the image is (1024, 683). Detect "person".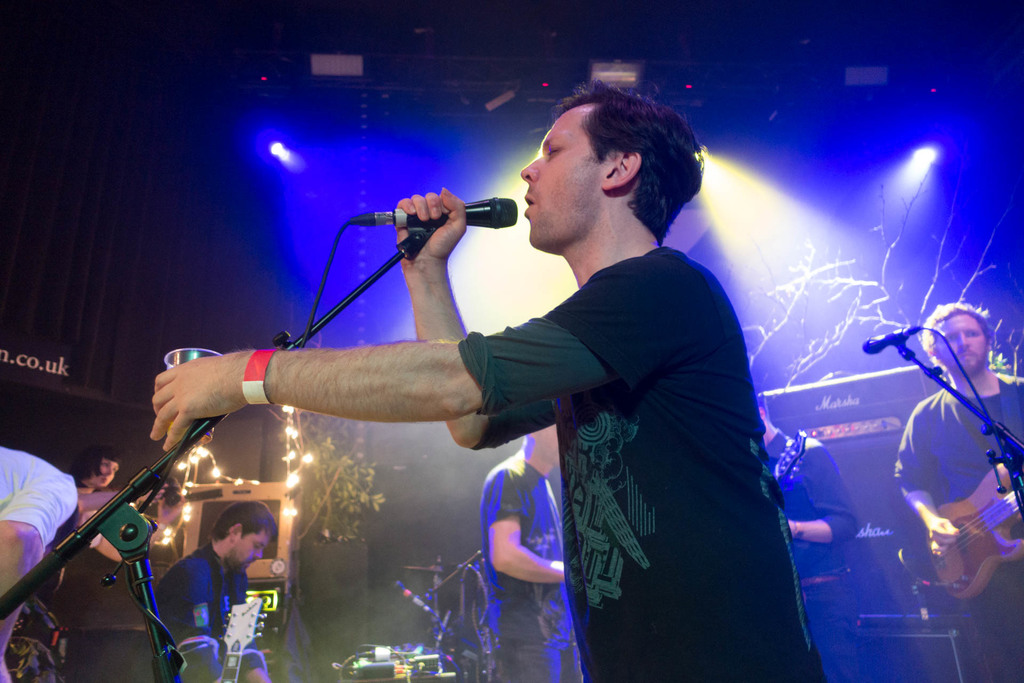
Detection: box(478, 416, 583, 682).
